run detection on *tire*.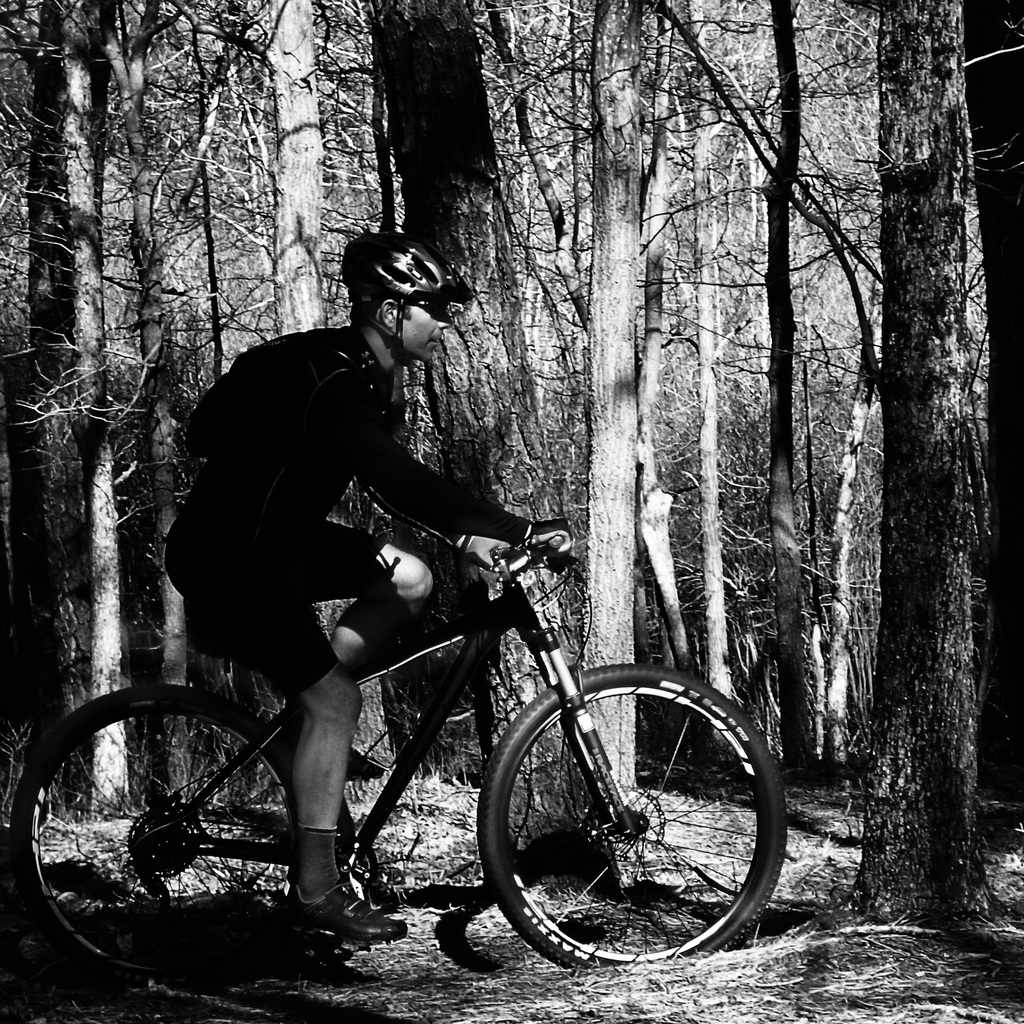
Result: bbox=(471, 660, 765, 969).
